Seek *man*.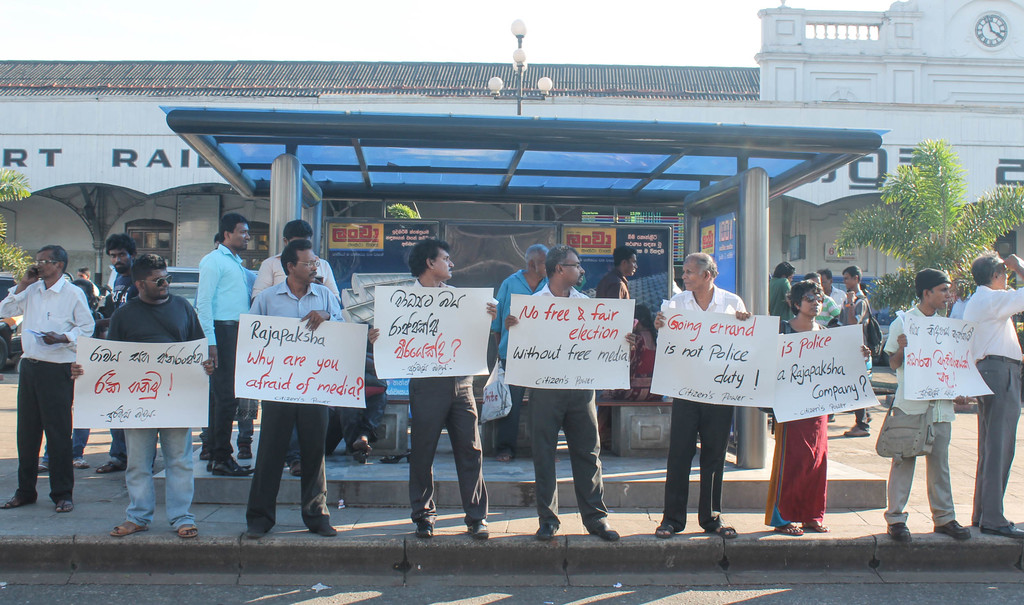
(x1=485, y1=238, x2=622, y2=547).
